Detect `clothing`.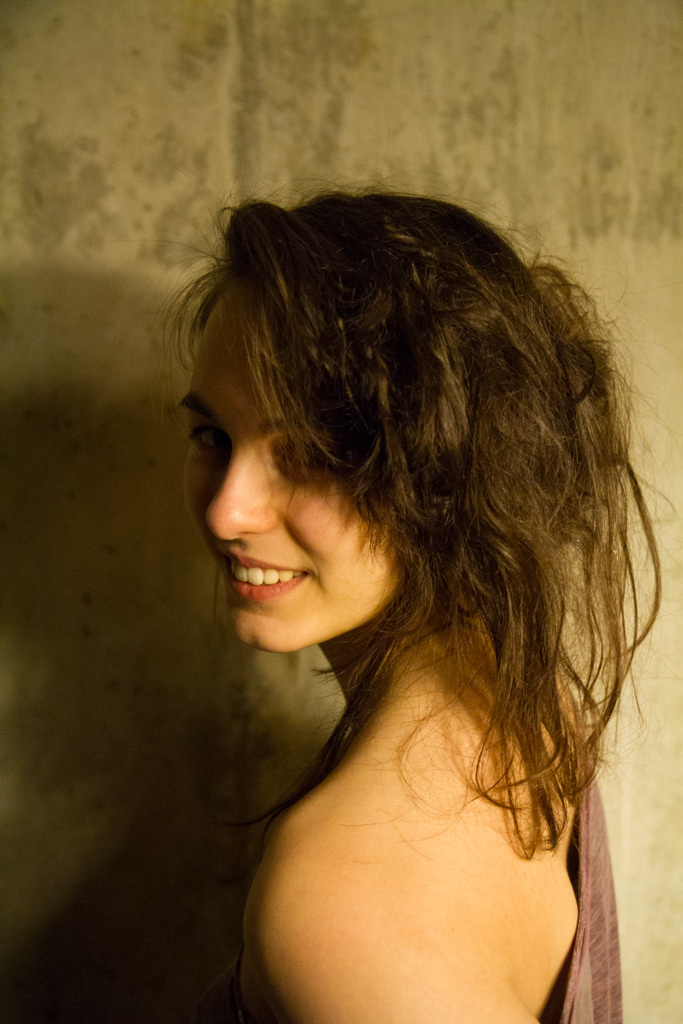
Detected at detection(191, 677, 621, 1023).
